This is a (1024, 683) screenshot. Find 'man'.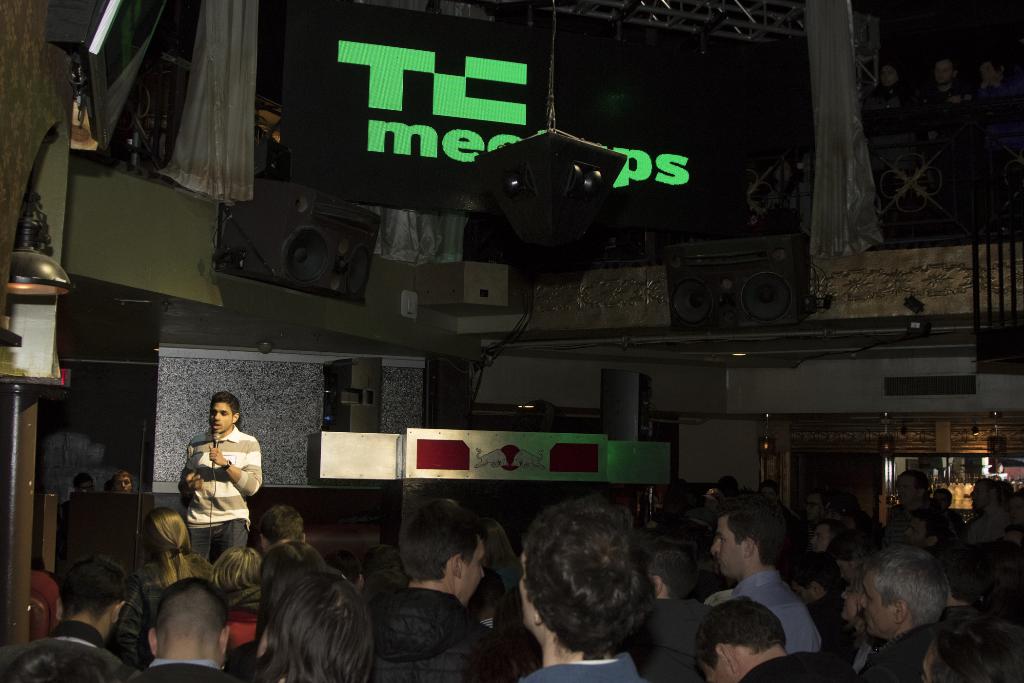
Bounding box: region(259, 504, 308, 548).
